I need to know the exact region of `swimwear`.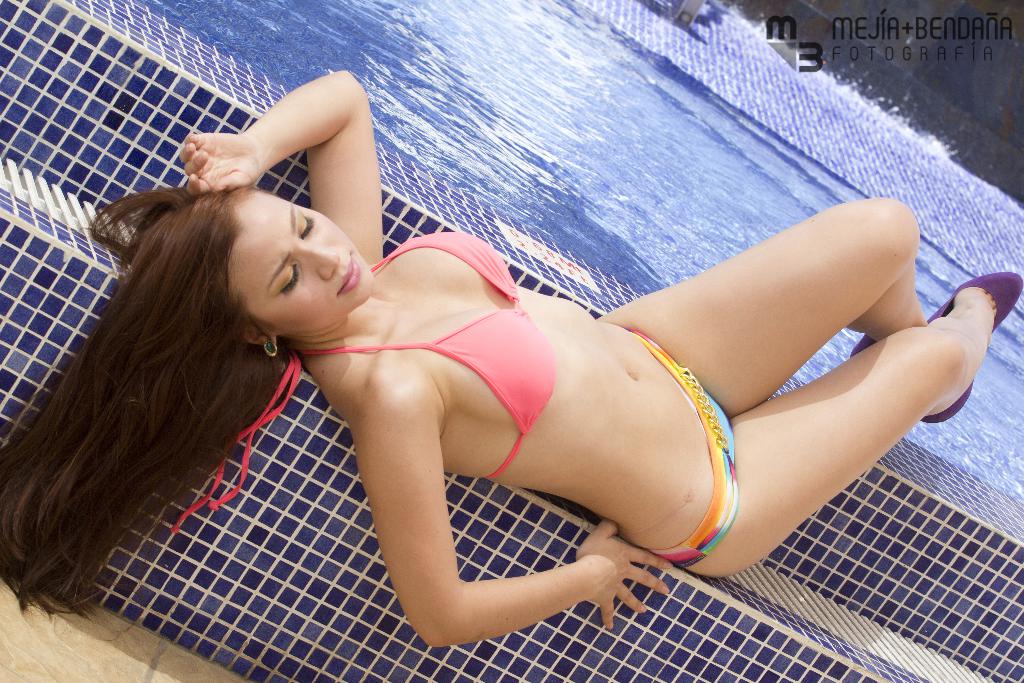
Region: left=621, top=327, right=740, bottom=571.
